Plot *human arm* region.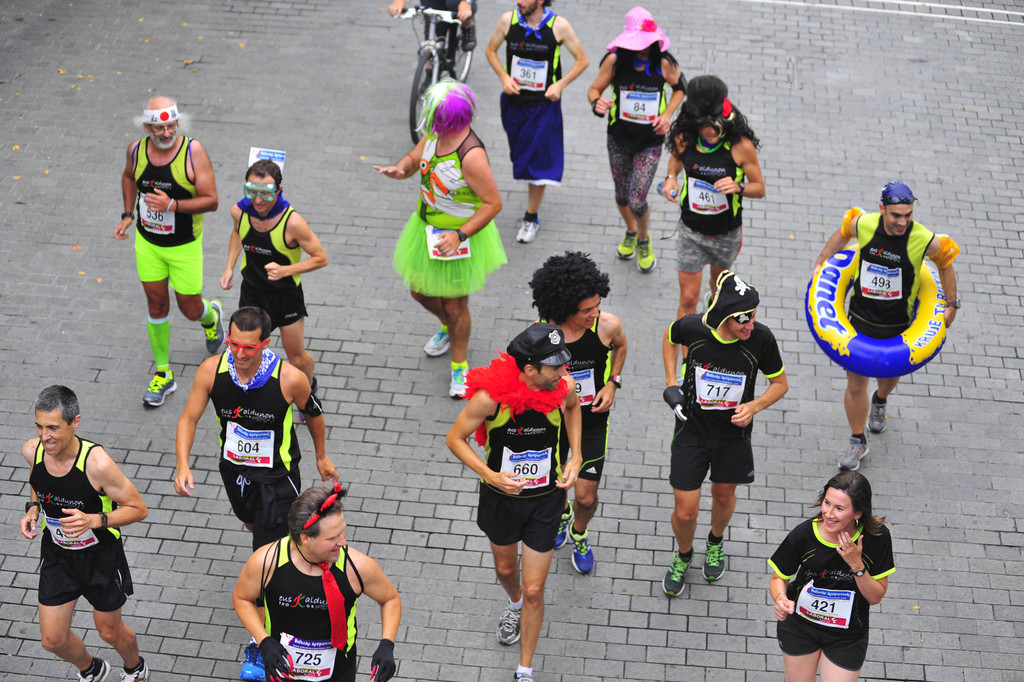
Plotted at crop(152, 365, 211, 495).
